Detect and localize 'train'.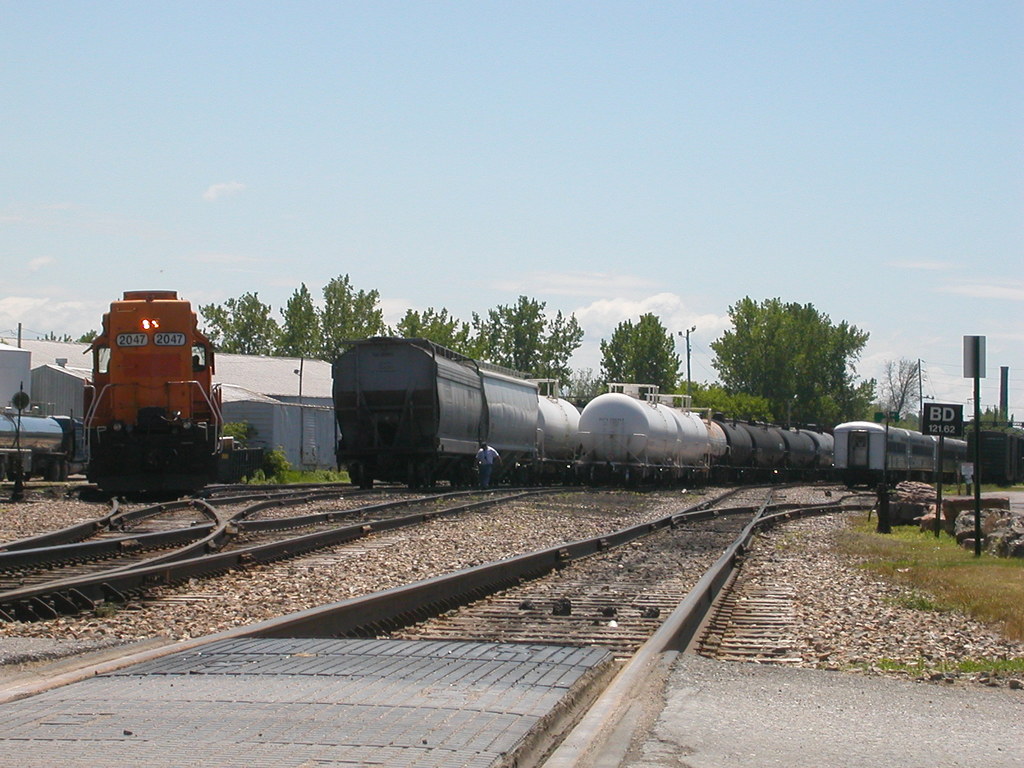
Localized at (x1=578, y1=381, x2=835, y2=489).
